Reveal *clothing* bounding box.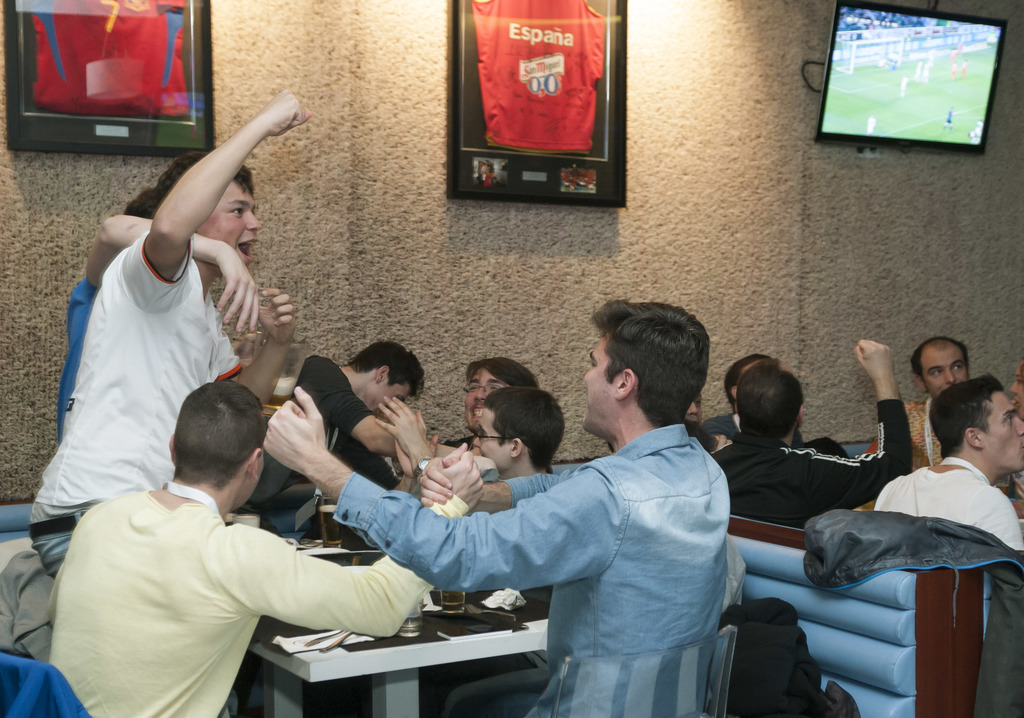
Revealed: x1=48 y1=179 x2=277 y2=582.
